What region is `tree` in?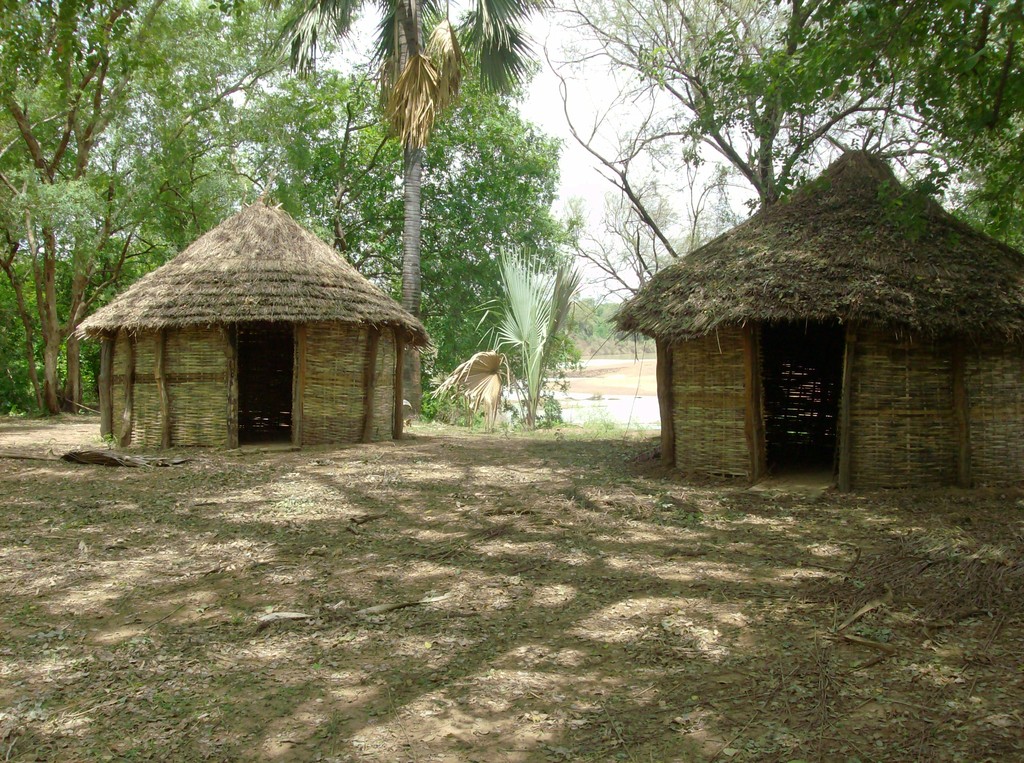
BBox(573, 180, 674, 301).
